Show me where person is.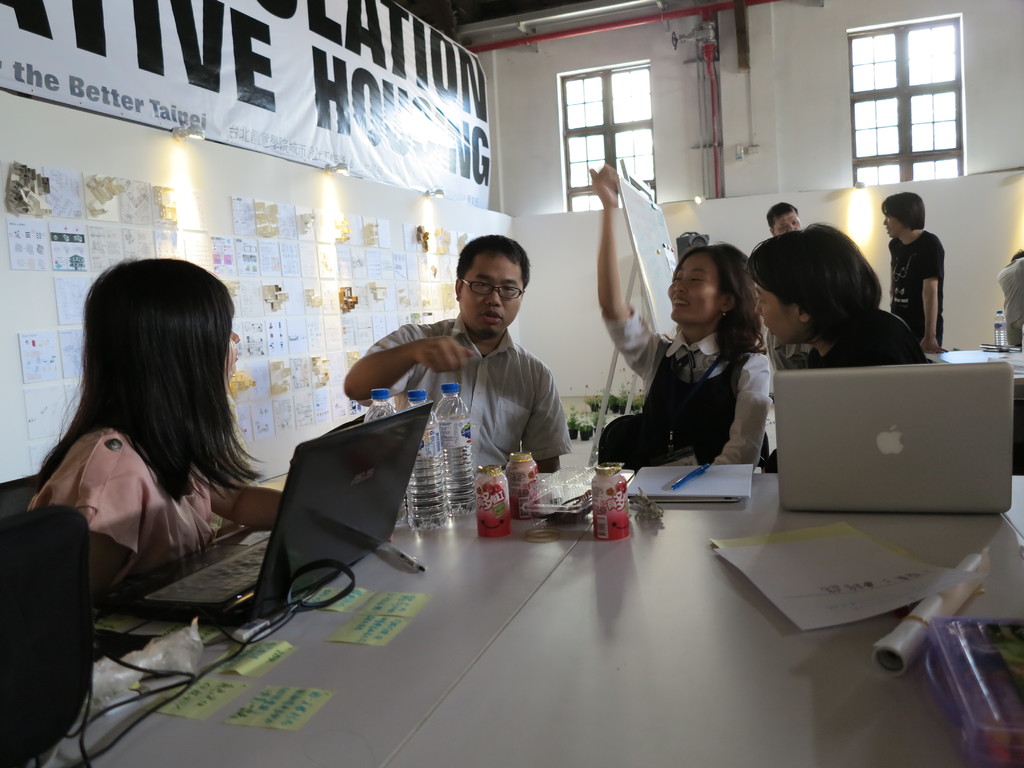
person is at {"x1": 20, "y1": 250, "x2": 282, "y2": 632}.
